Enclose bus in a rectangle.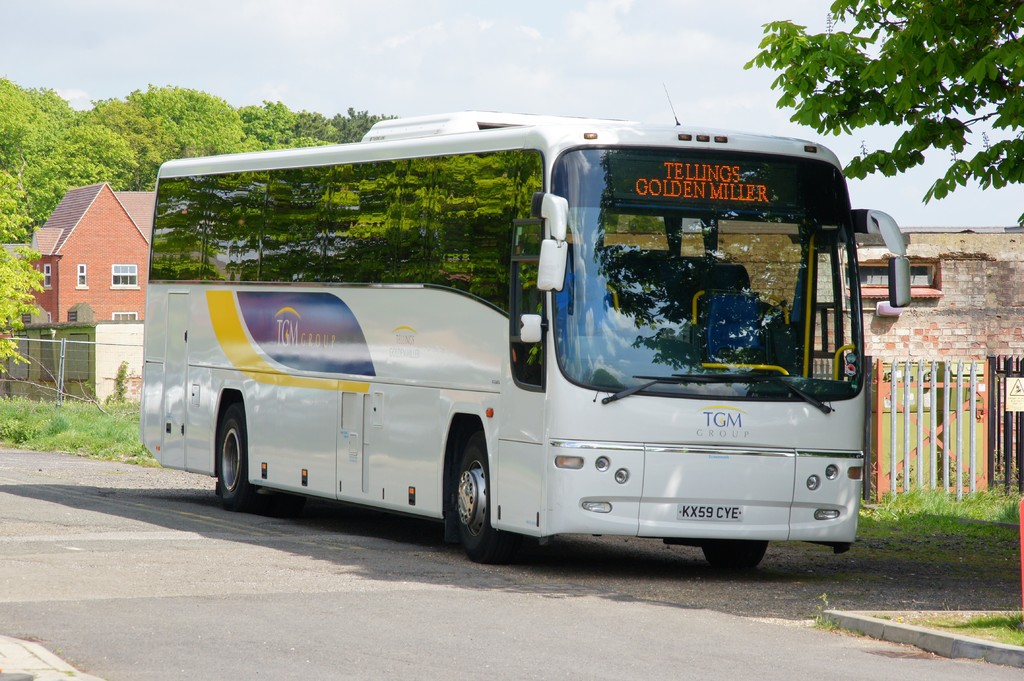
[left=138, top=108, right=915, bottom=567].
